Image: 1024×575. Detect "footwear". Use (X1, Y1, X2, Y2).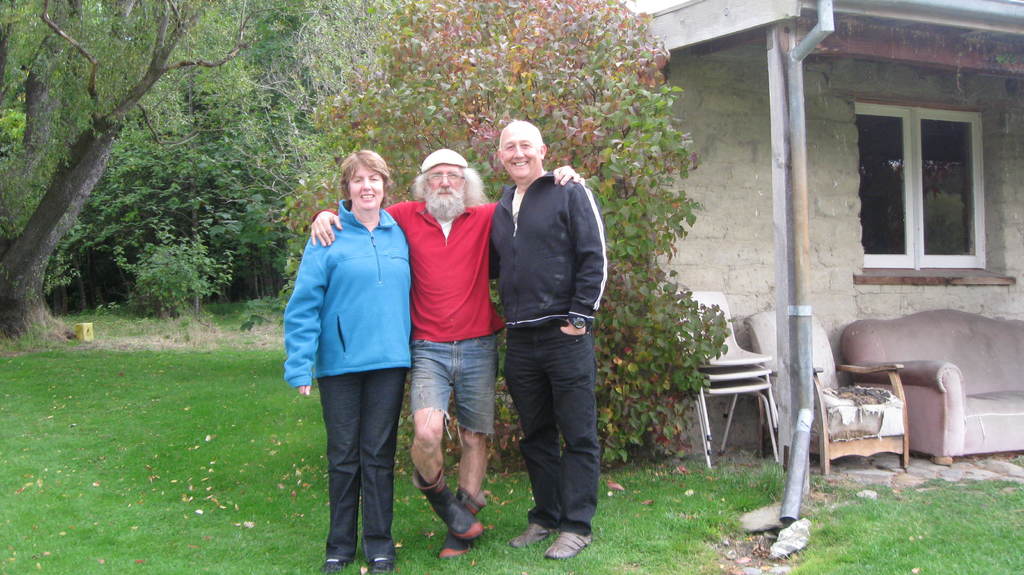
(502, 522, 554, 540).
